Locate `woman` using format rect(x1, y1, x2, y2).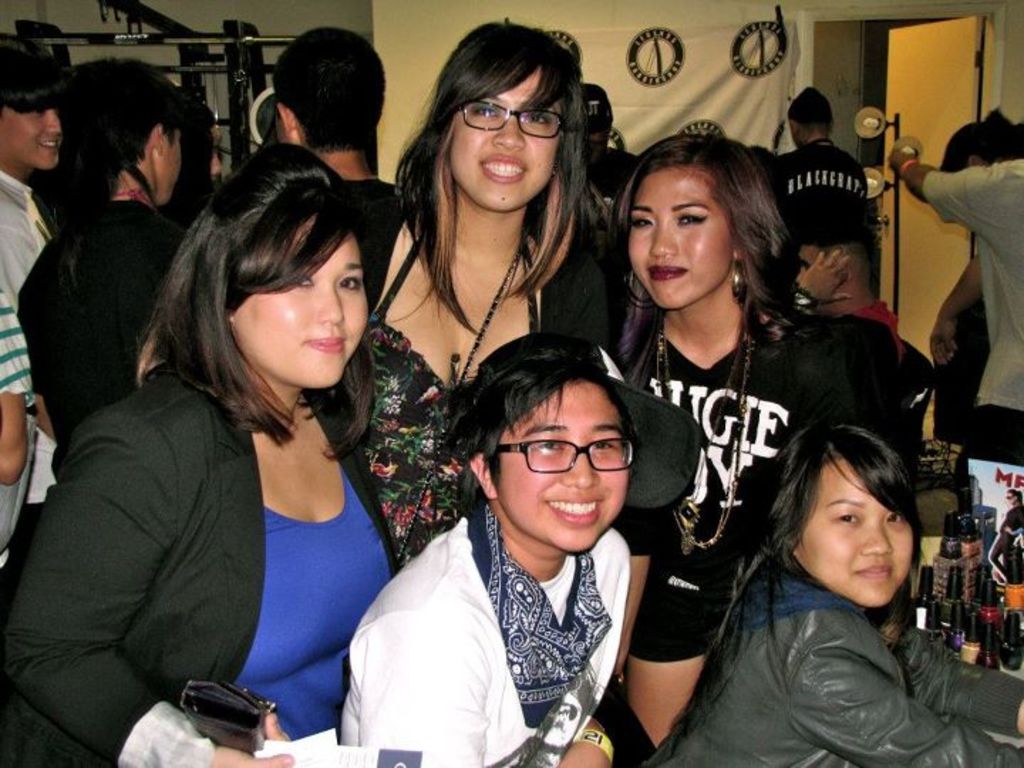
rect(649, 424, 1023, 767).
